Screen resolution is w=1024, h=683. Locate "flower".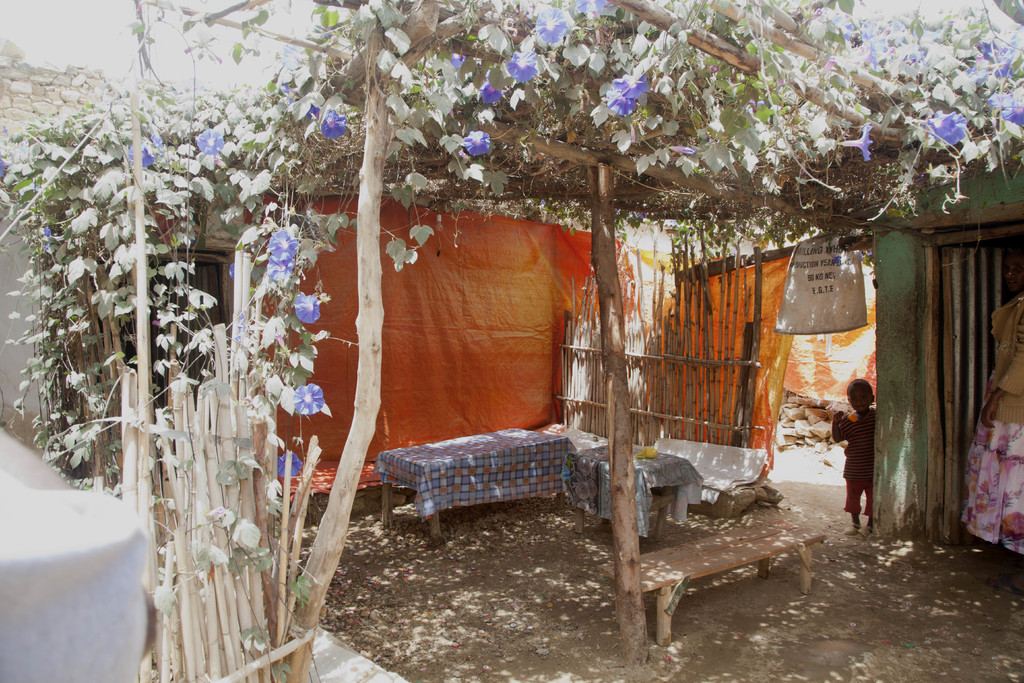
{"x1": 2, "y1": 122, "x2": 11, "y2": 135}.
